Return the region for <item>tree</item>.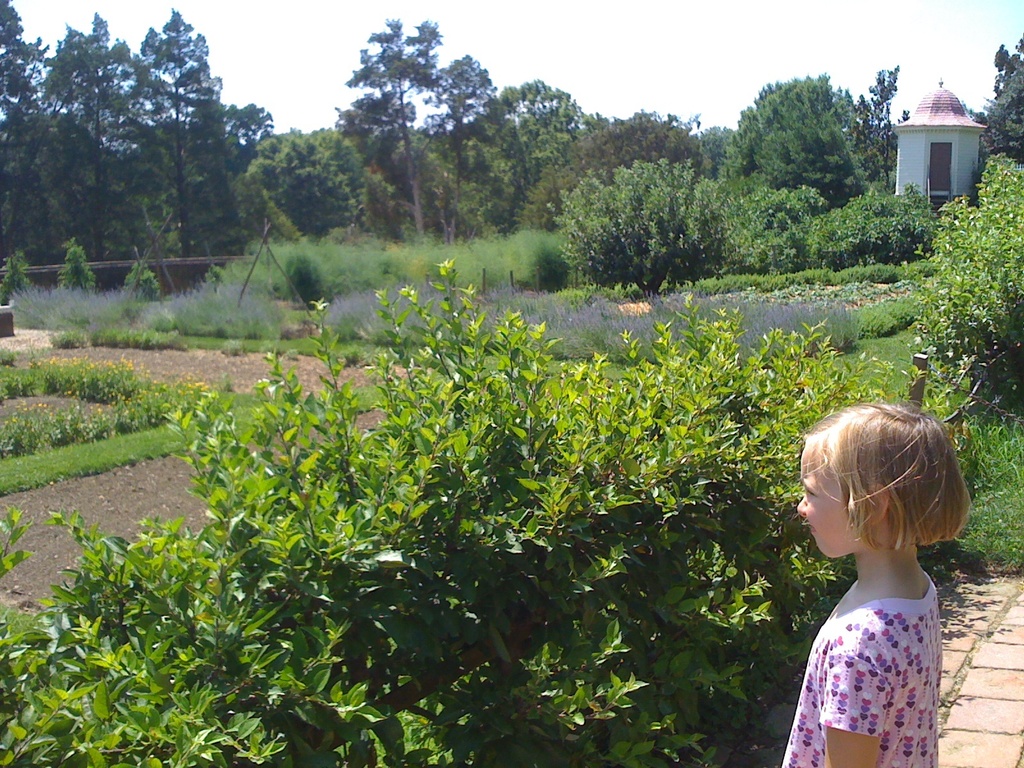
l=0, t=259, r=947, b=767.
